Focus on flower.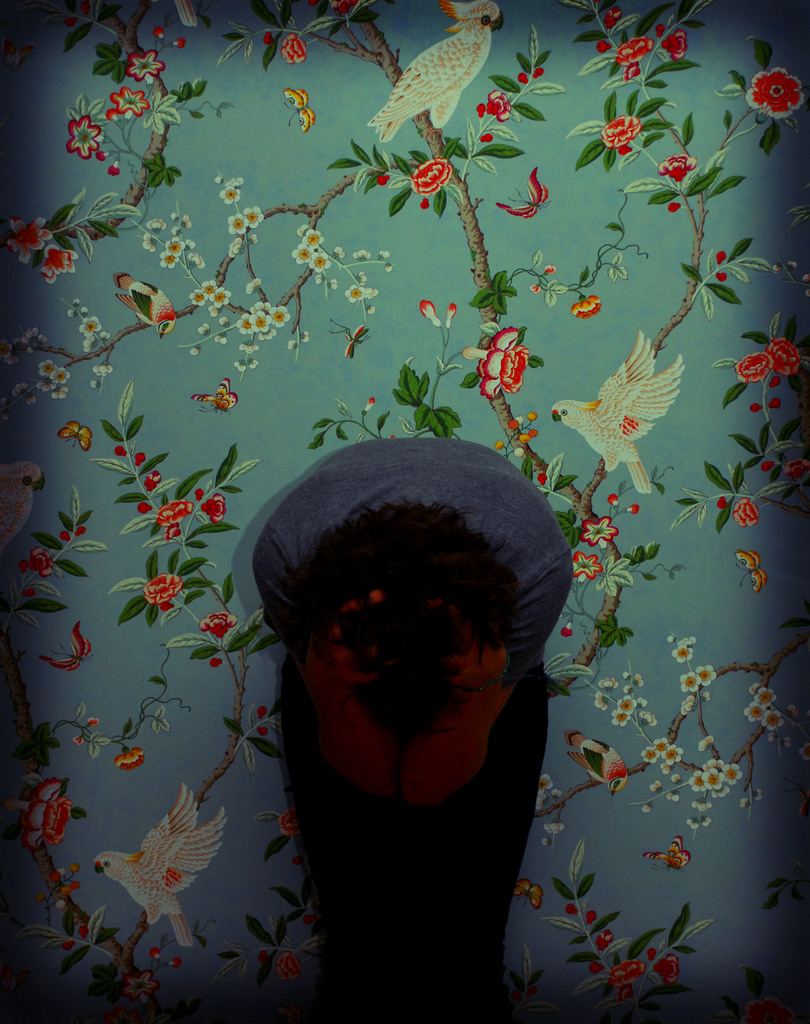
Focused at rect(44, 620, 94, 675).
